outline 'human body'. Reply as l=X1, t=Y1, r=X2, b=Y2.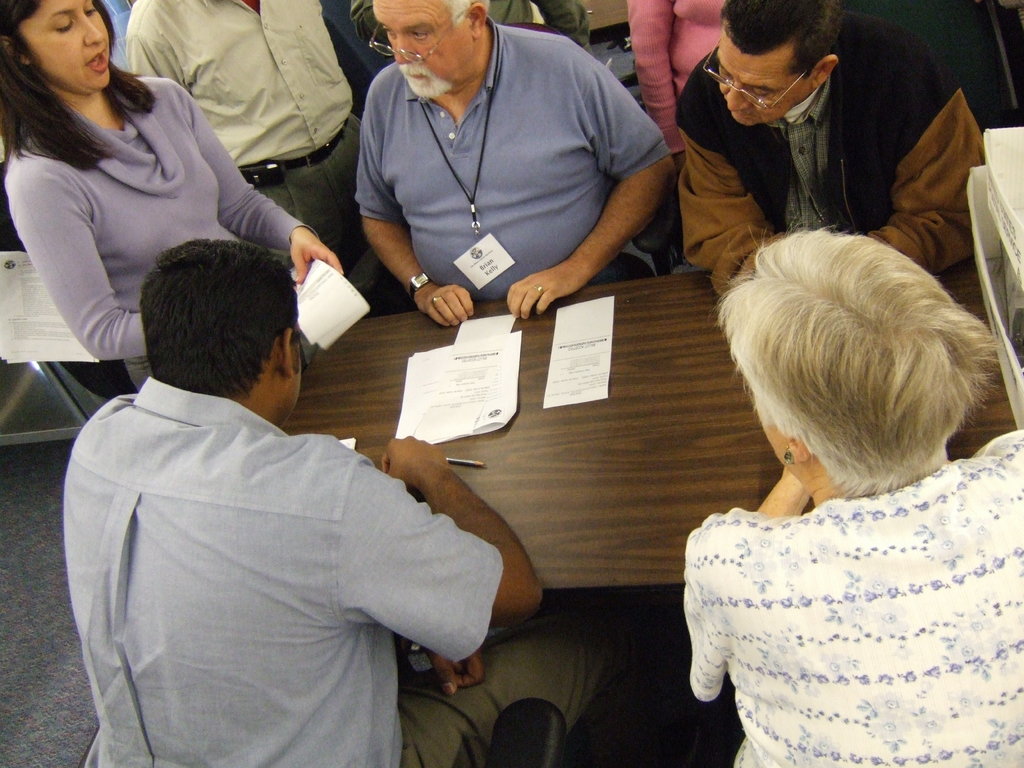
l=44, t=226, r=485, b=764.
